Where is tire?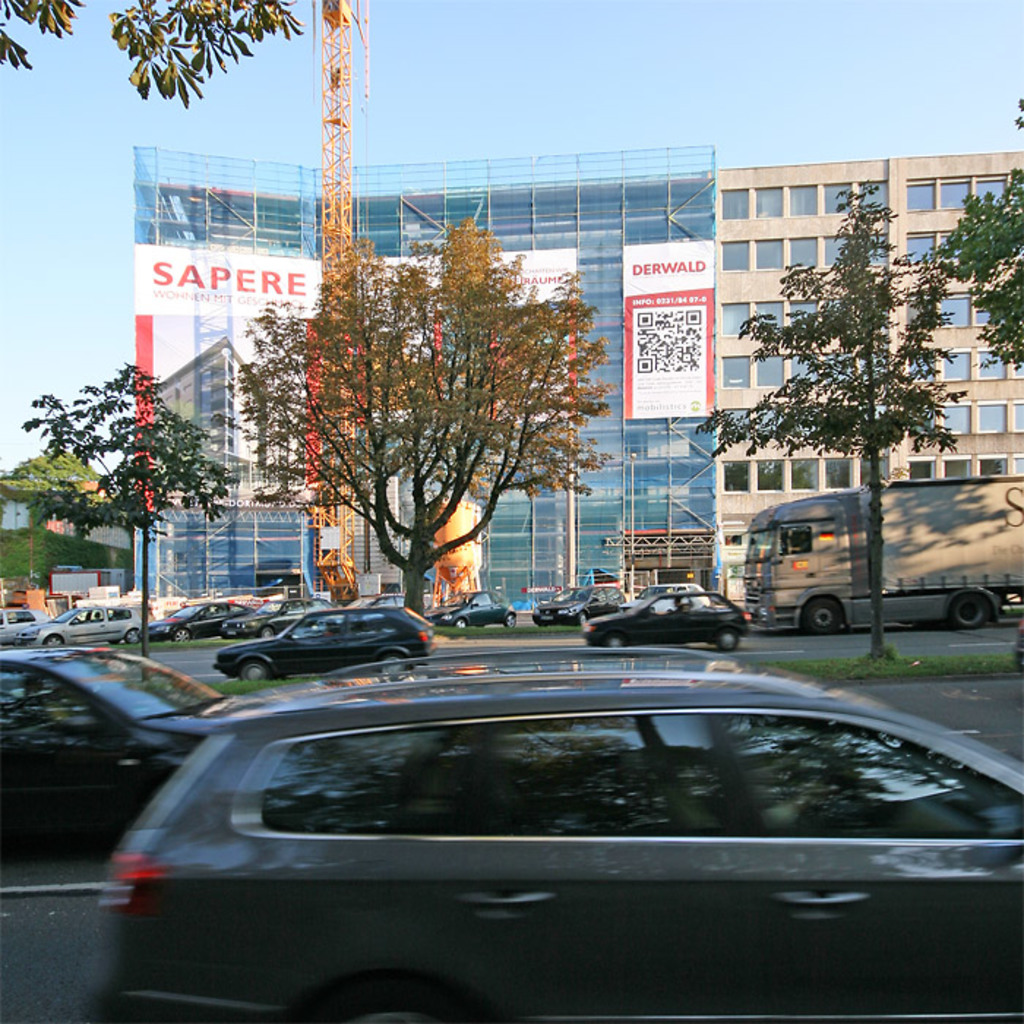
(x1=809, y1=594, x2=844, y2=629).
